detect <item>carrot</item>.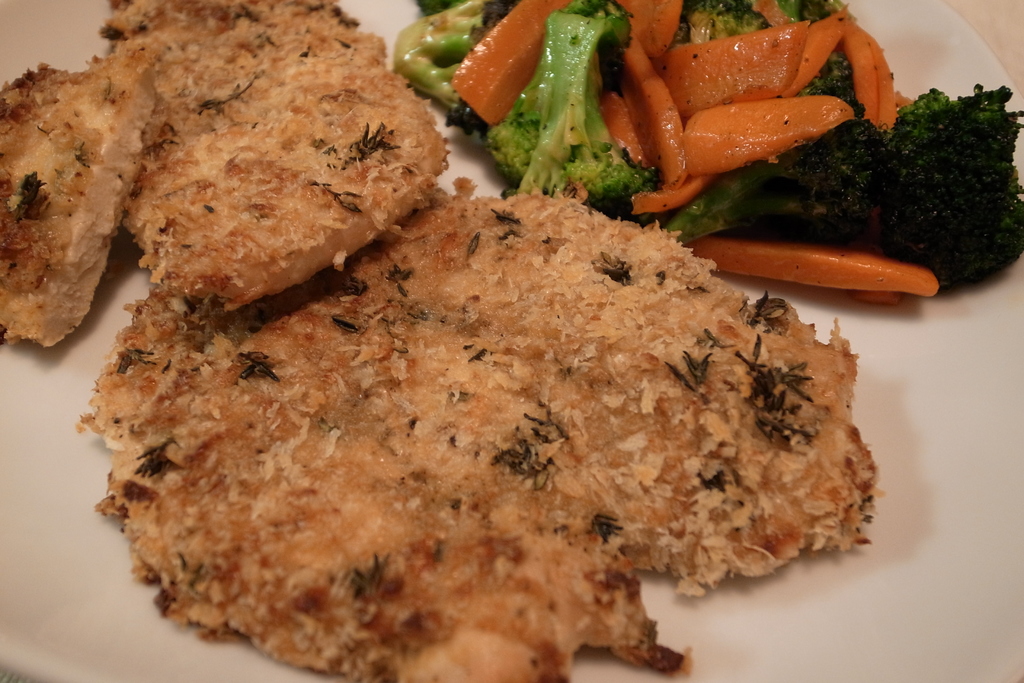
Detected at <region>451, 0, 580, 126</region>.
